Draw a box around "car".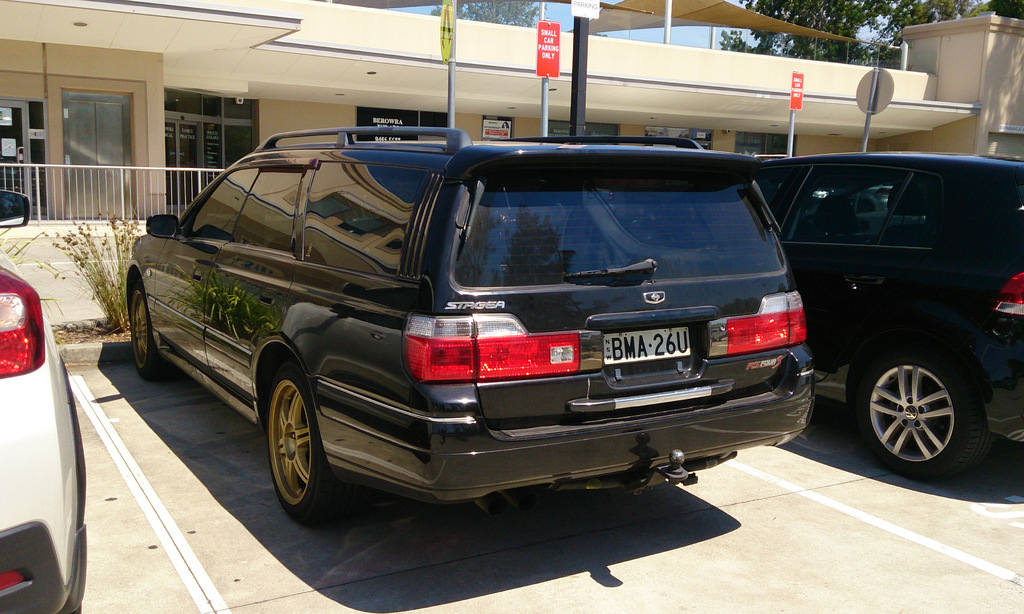
<bbox>755, 151, 1023, 490</bbox>.
